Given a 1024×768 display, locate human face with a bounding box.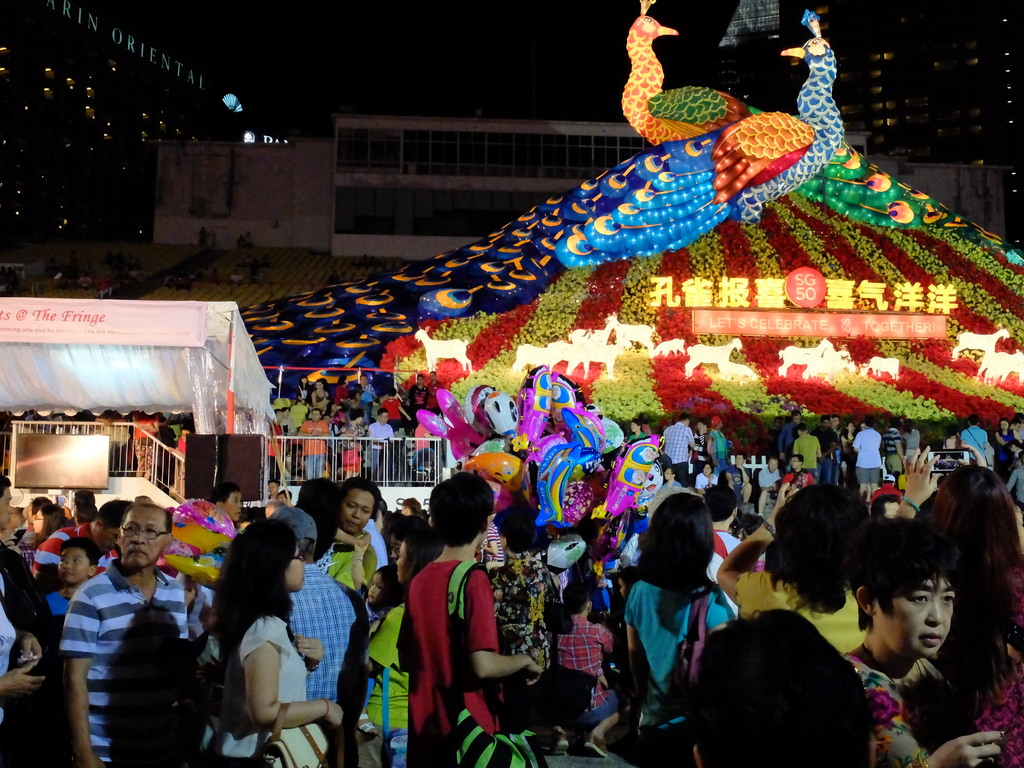
Located: rect(275, 412, 282, 422).
